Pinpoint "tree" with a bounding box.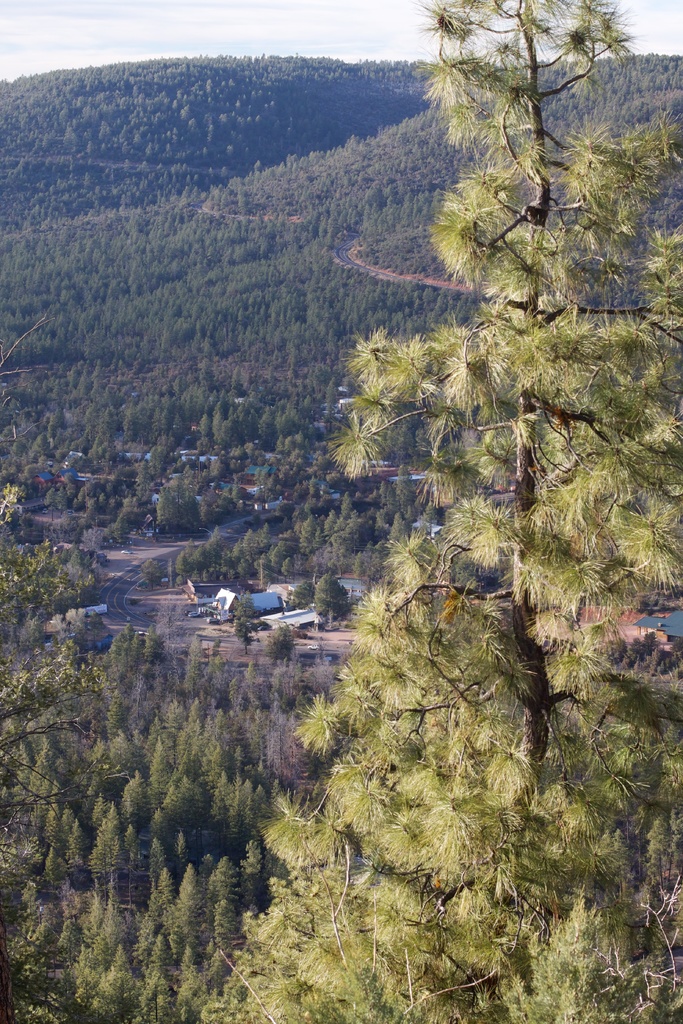
pyautogui.locateOnScreen(30, 736, 86, 871).
